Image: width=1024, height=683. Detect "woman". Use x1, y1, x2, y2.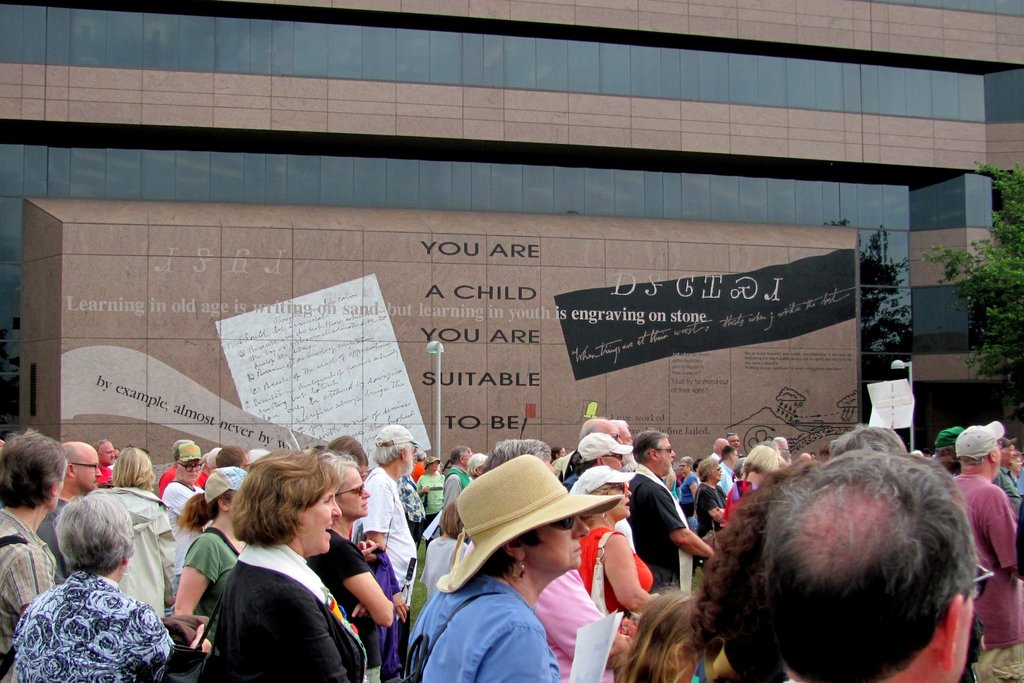
565, 458, 662, 641.
